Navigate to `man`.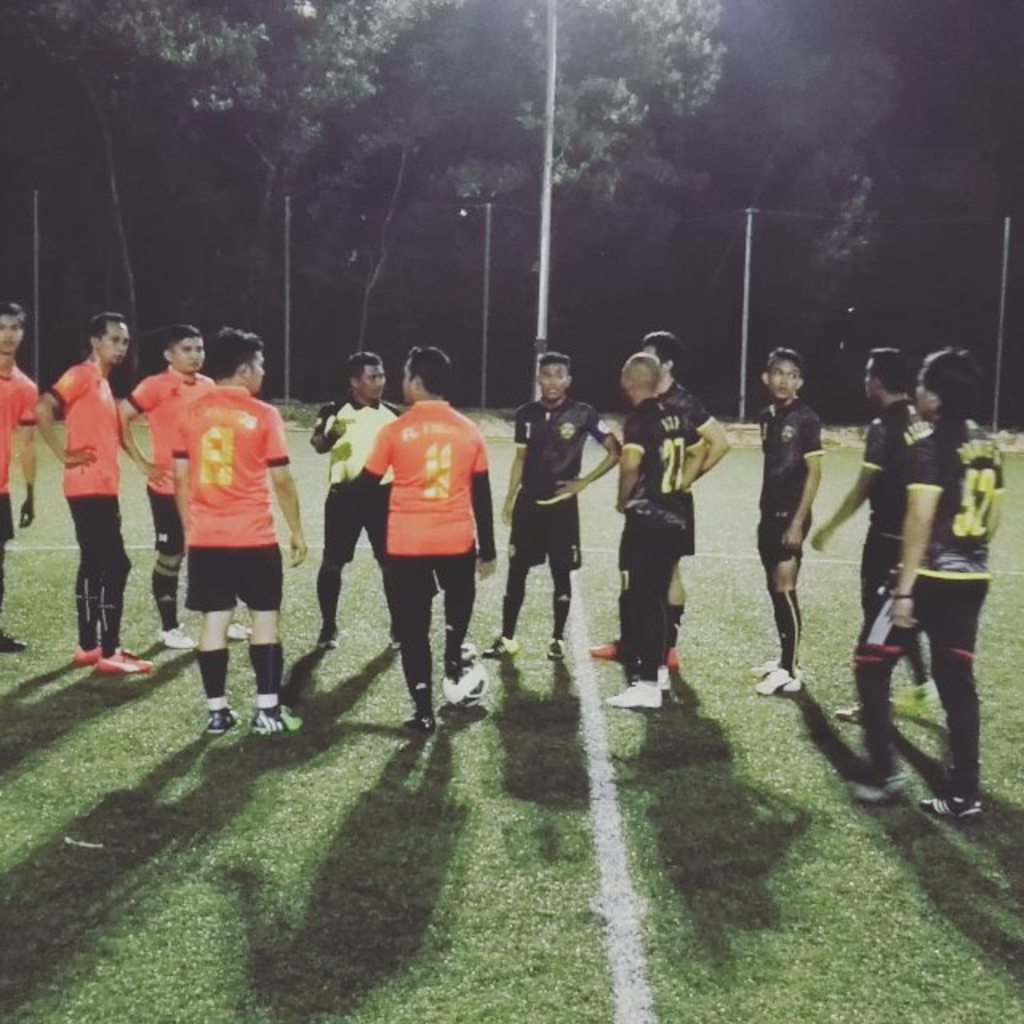
Navigation target: (117, 322, 254, 653).
